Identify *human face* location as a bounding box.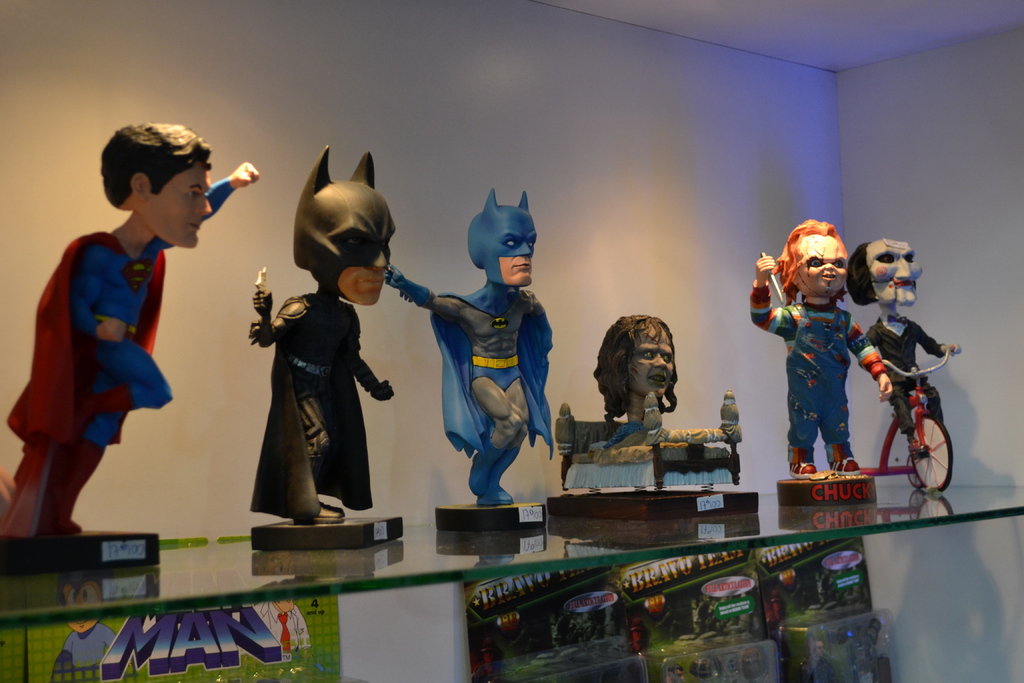
(637,322,680,391).
